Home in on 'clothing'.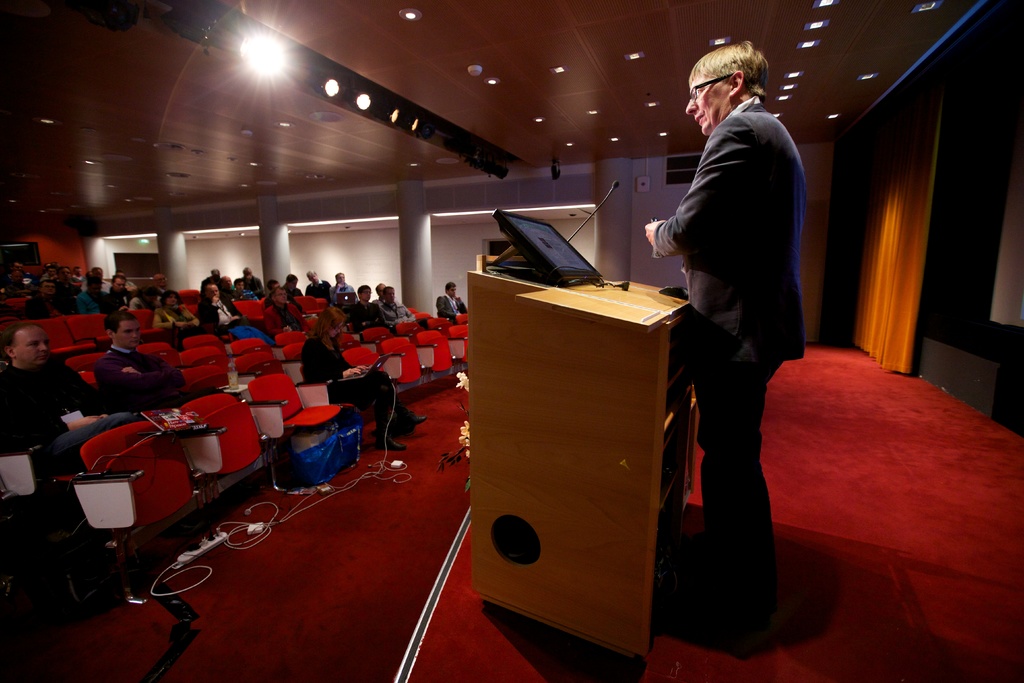
Homed in at (237, 287, 260, 300).
